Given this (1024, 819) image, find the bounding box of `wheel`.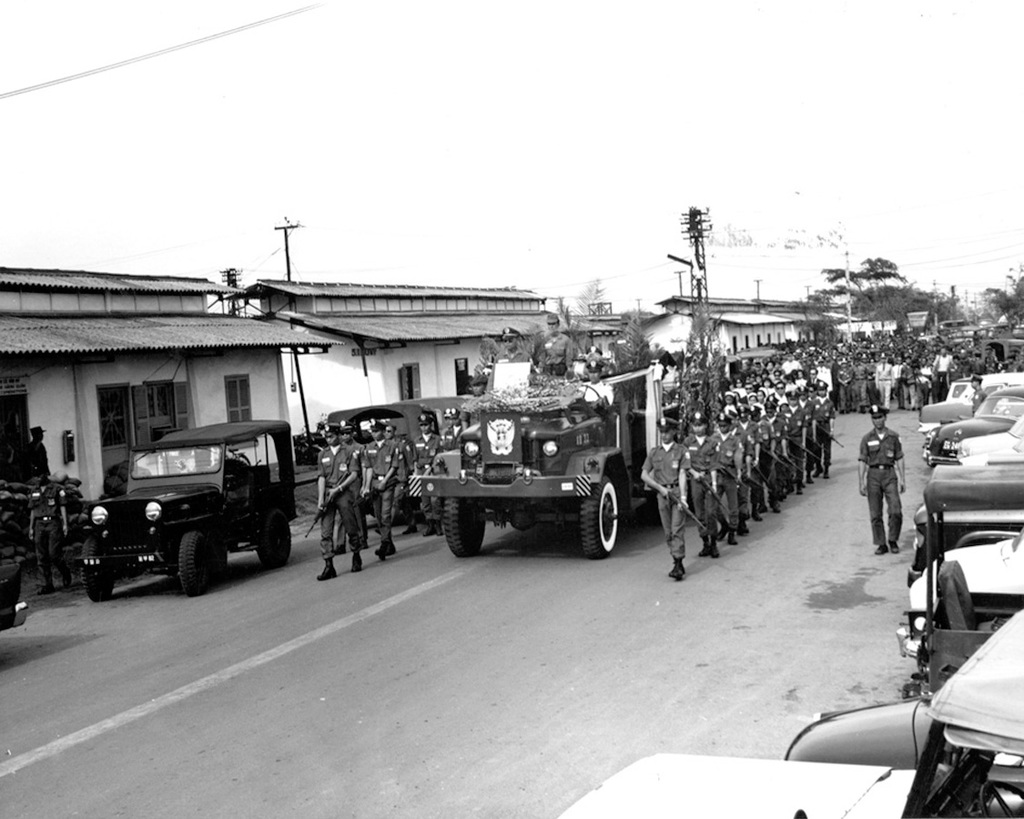
{"x1": 566, "y1": 464, "x2": 629, "y2": 567}.
